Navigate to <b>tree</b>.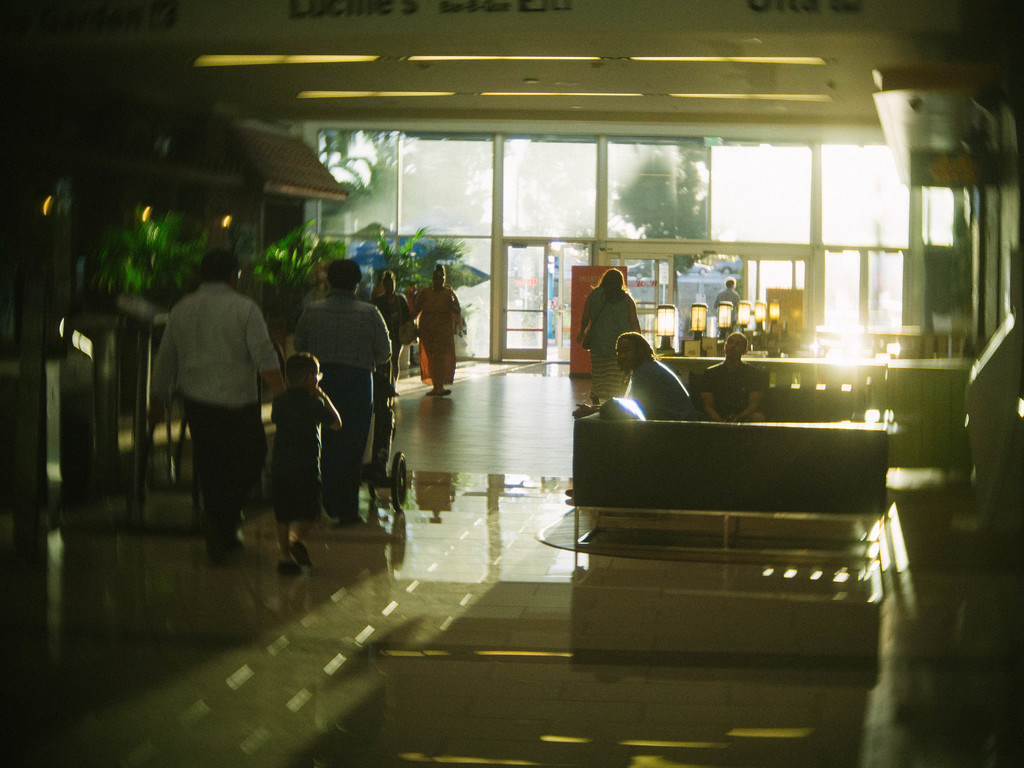
Navigation target: (left=608, top=153, right=705, bottom=275).
